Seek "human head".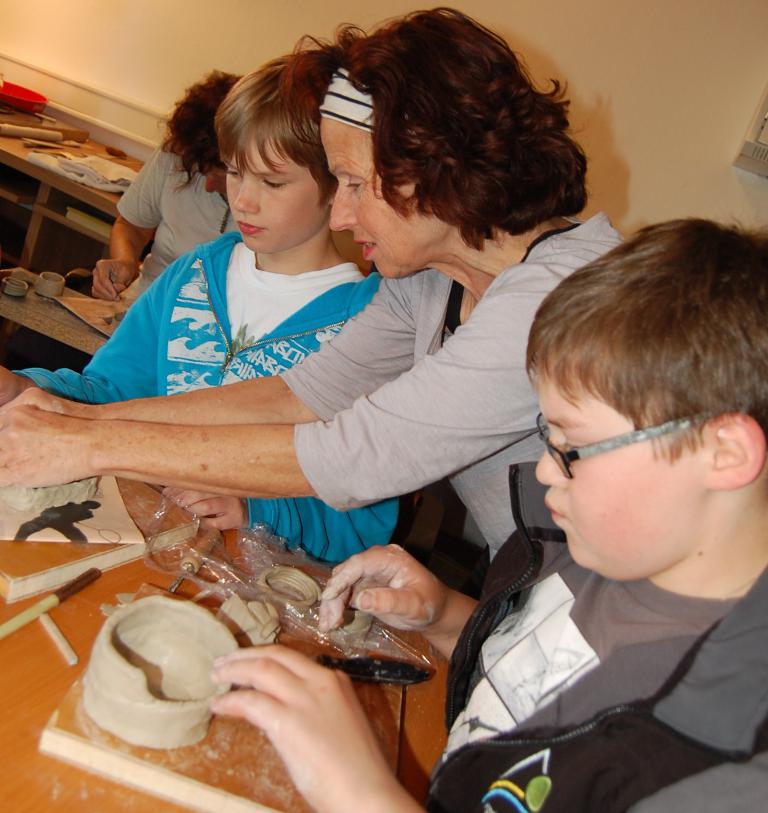
detection(320, 10, 563, 284).
